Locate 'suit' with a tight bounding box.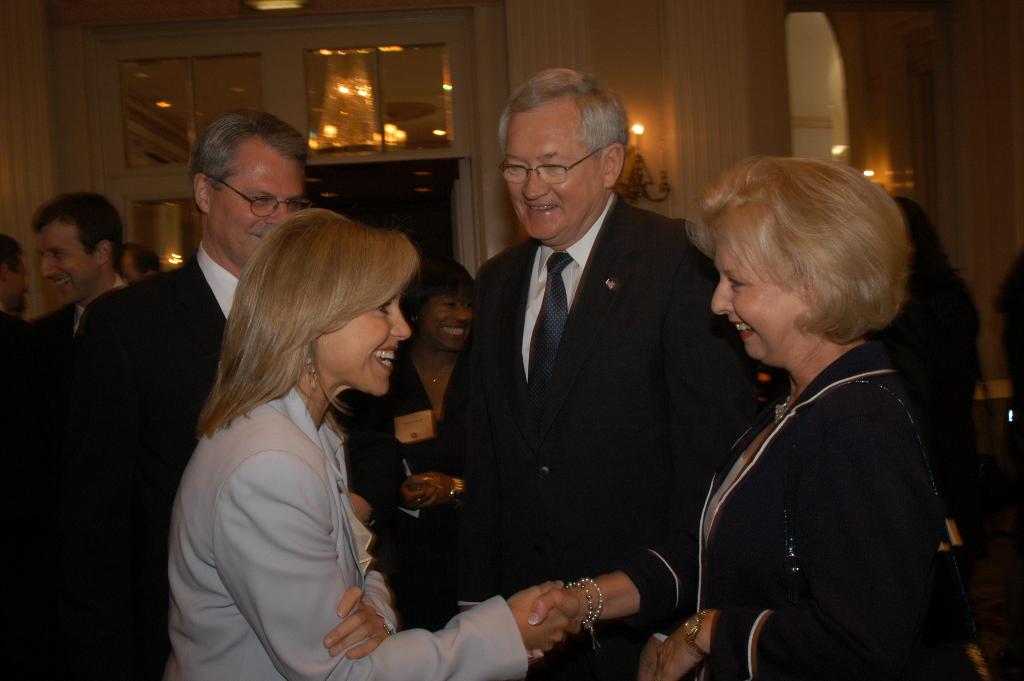
box=[614, 338, 942, 680].
